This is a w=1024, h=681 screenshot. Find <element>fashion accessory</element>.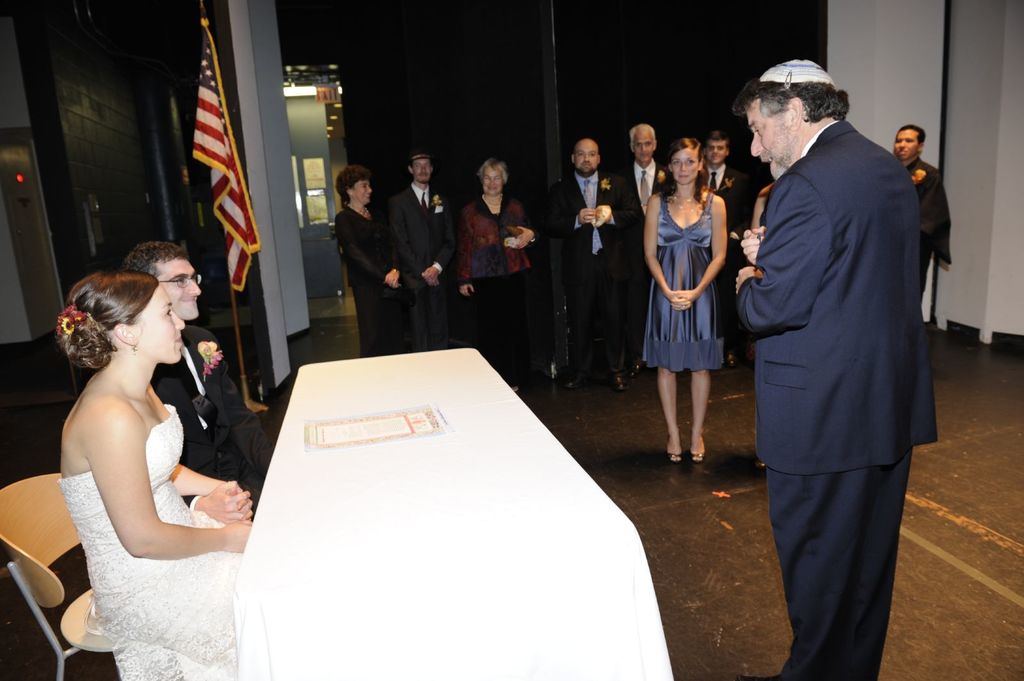
Bounding box: [708, 169, 720, 194].
